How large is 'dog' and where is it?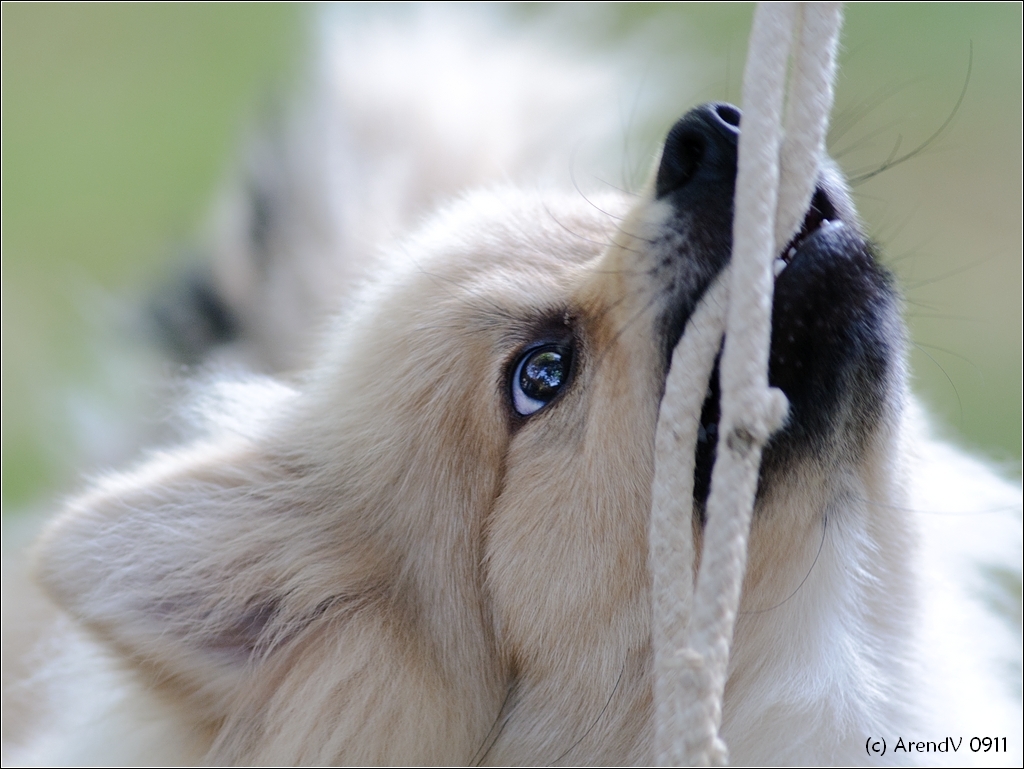
Bounding box: (0,41,1023,768).
